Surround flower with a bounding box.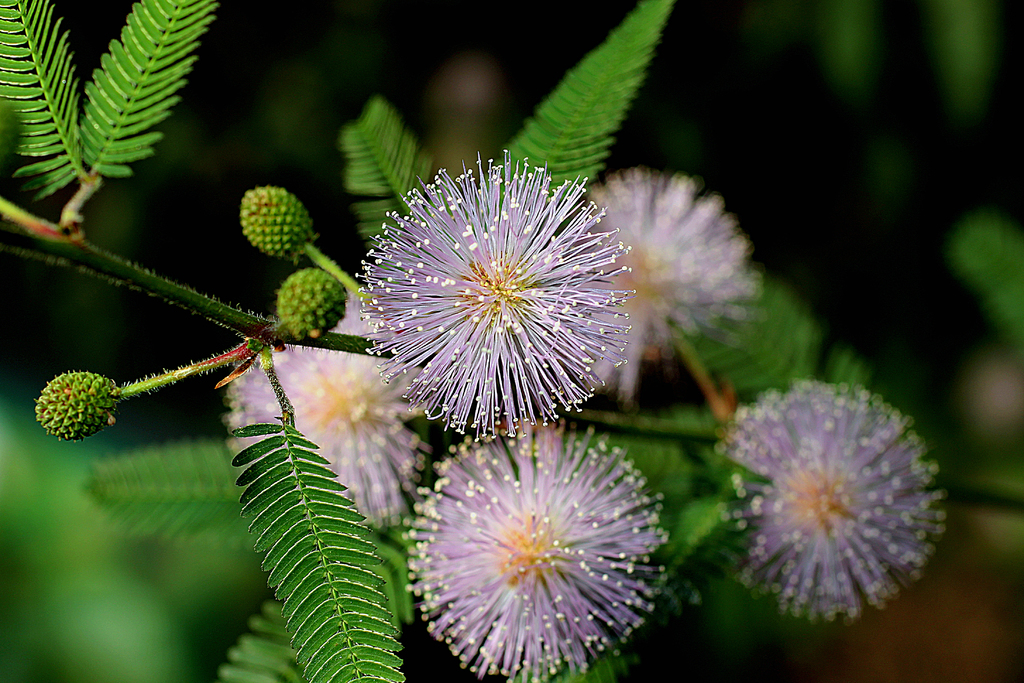
box(218, 294, 429, 535).
